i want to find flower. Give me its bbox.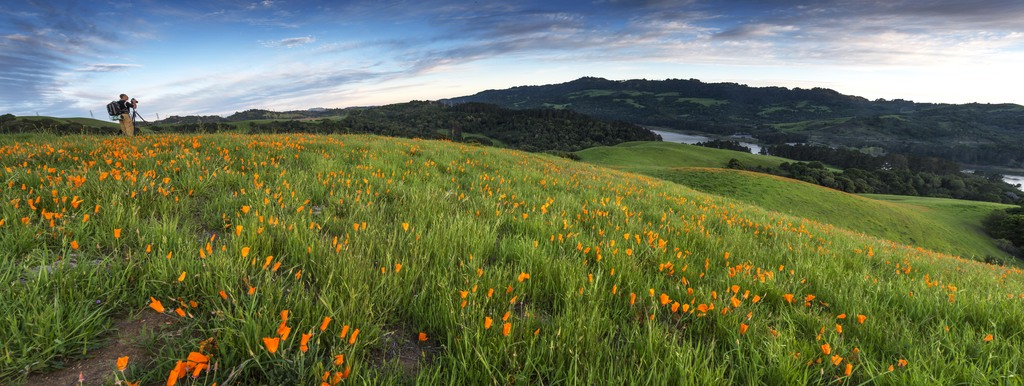
299, 348, 308, 355.
